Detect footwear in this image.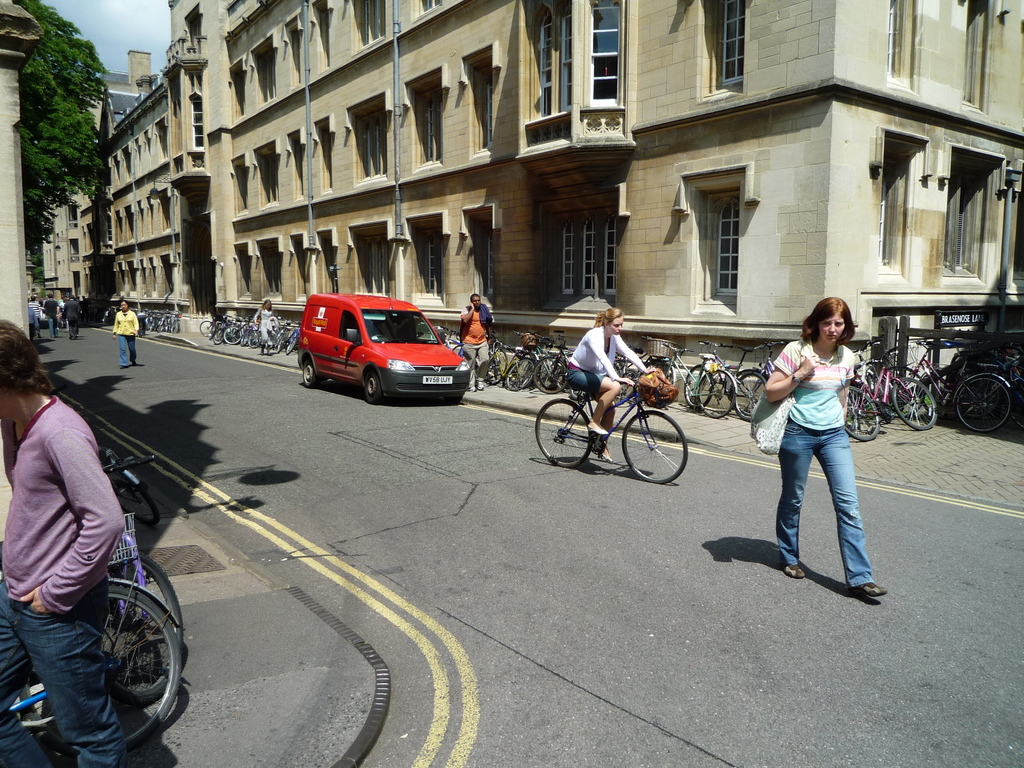
Detection: {"left": 587, "top": 423, "right": 608, "bottom": 436}.
